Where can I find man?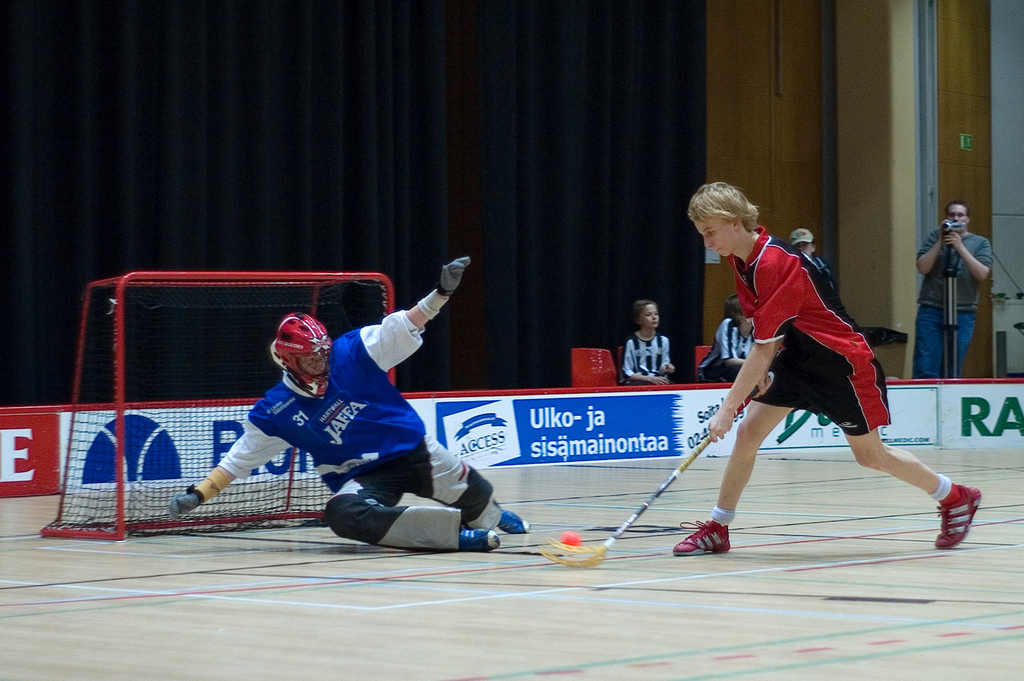
You can find it at crop(792, 220, 838, 303).
